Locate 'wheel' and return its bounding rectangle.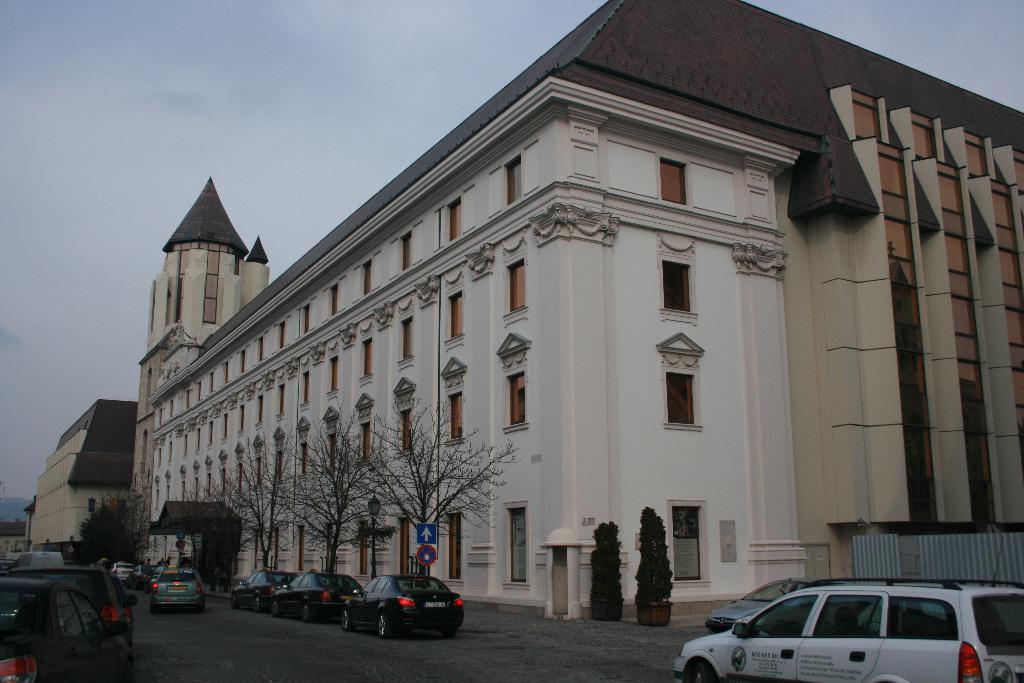
{"left": 340, "top": 607, "right": 351, "bottom": 629}.
